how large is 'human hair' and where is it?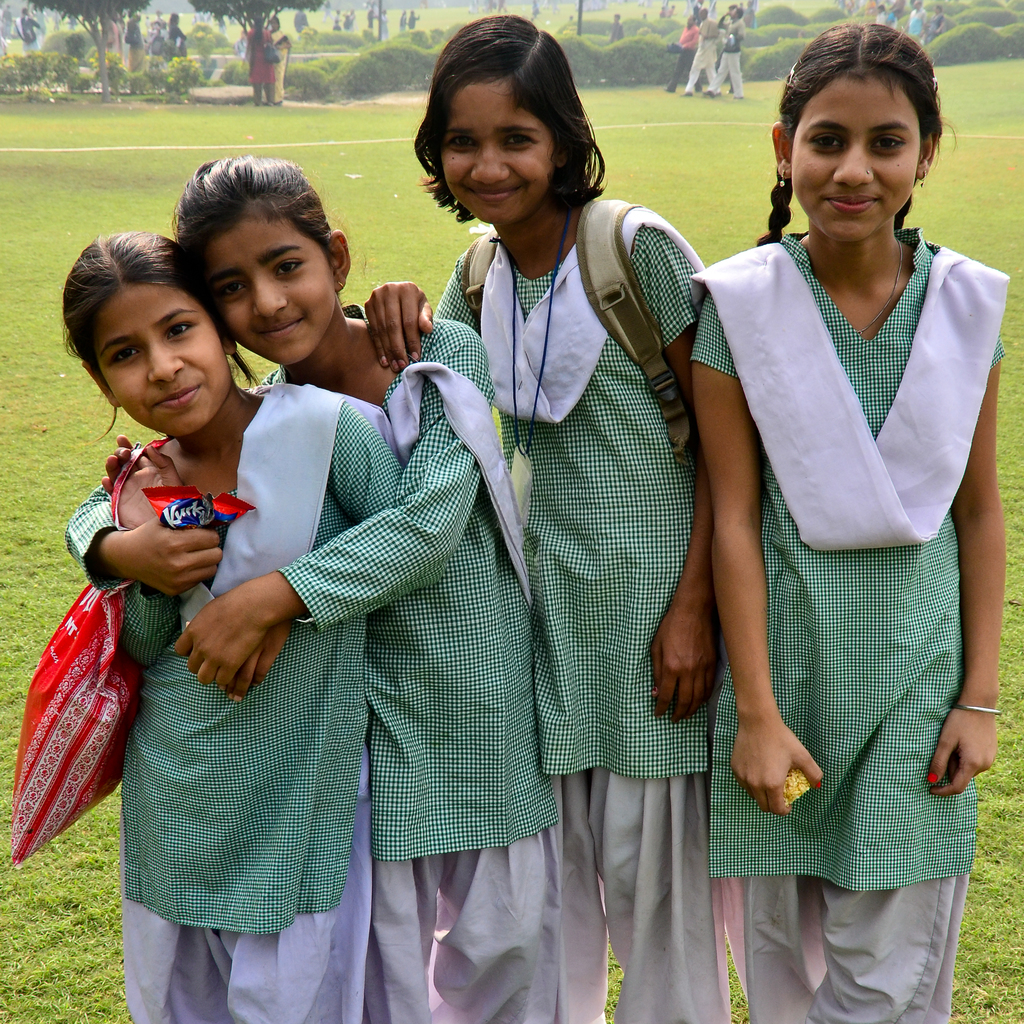
Bounding box: (left=61, top=230, right=261, bottom=442).
